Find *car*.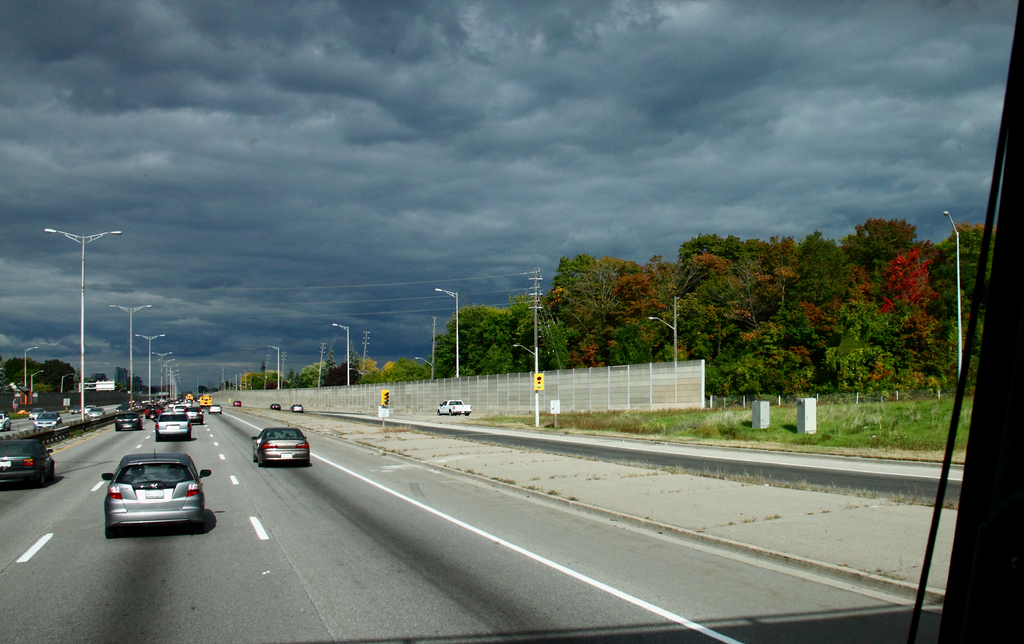
rect(97, 454, 206, 537).
